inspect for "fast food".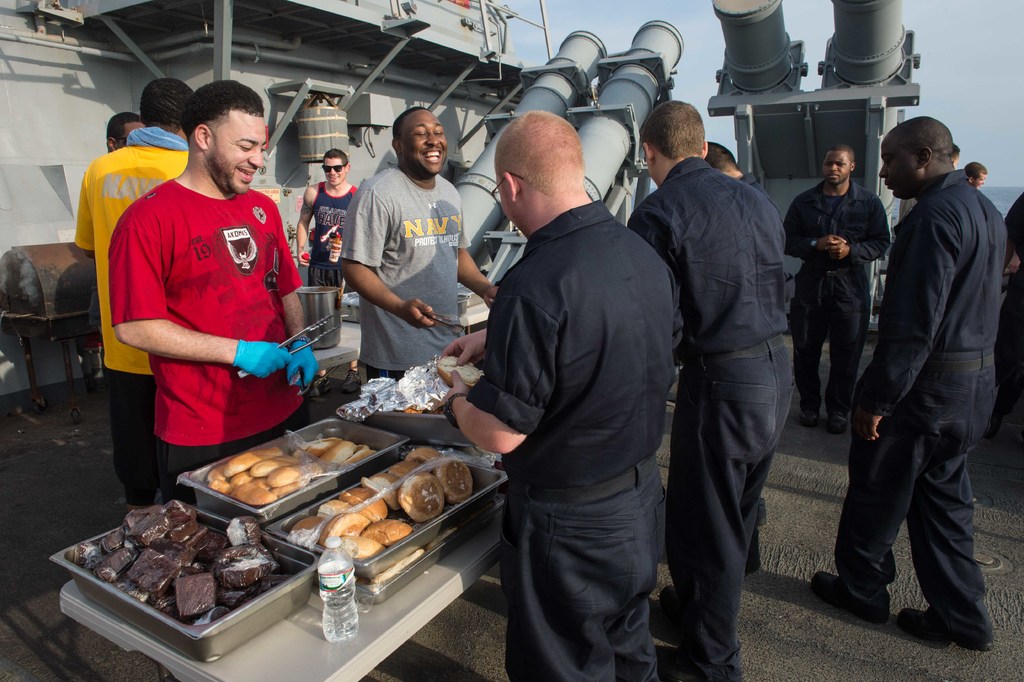
Inspection: <box>365,464,470,546</box>.
